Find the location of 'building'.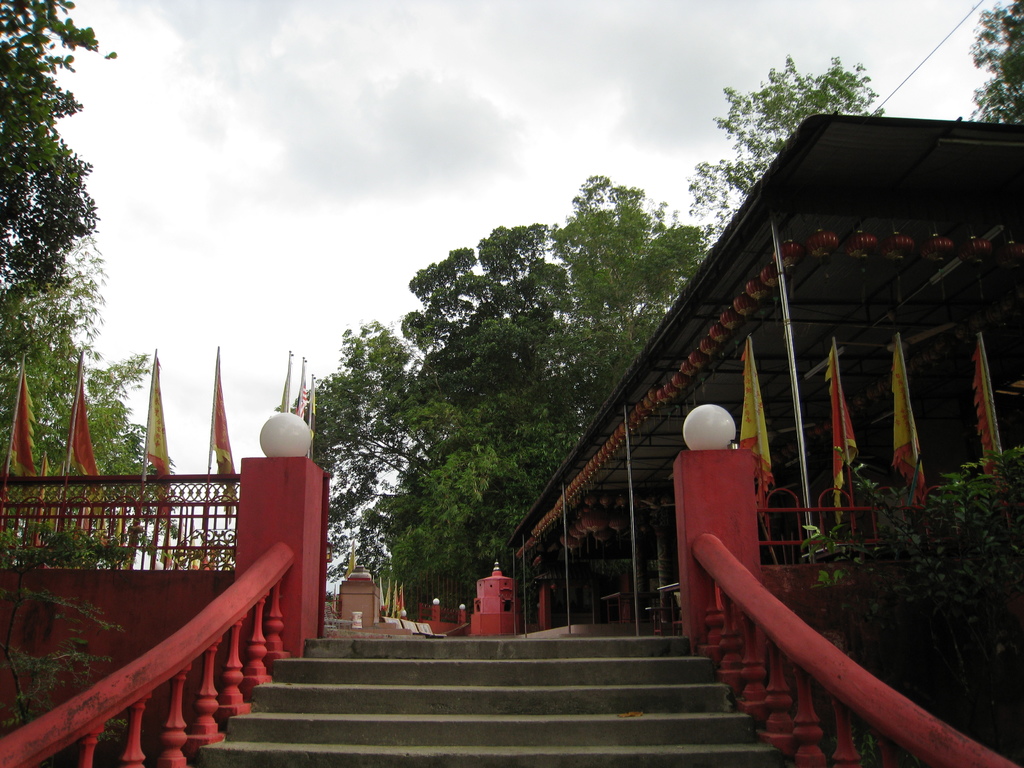
Location: (left=504, top=113, right=1023, bottom=631).
